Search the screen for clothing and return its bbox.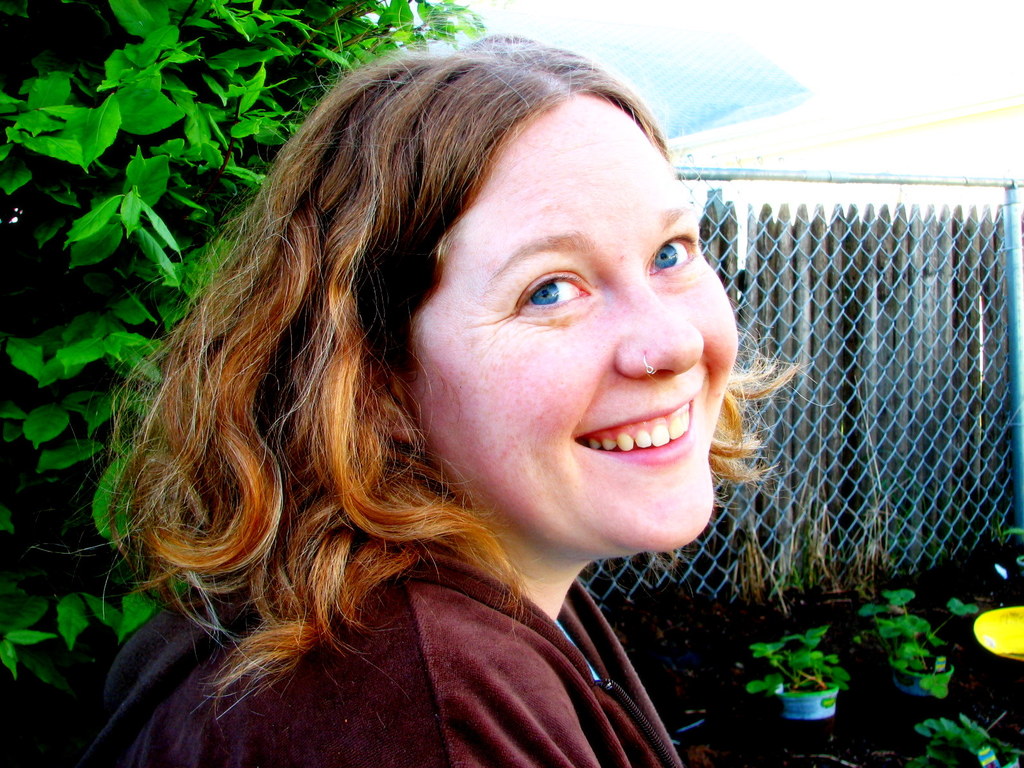
Found: region(81, 540, 682, 767).
